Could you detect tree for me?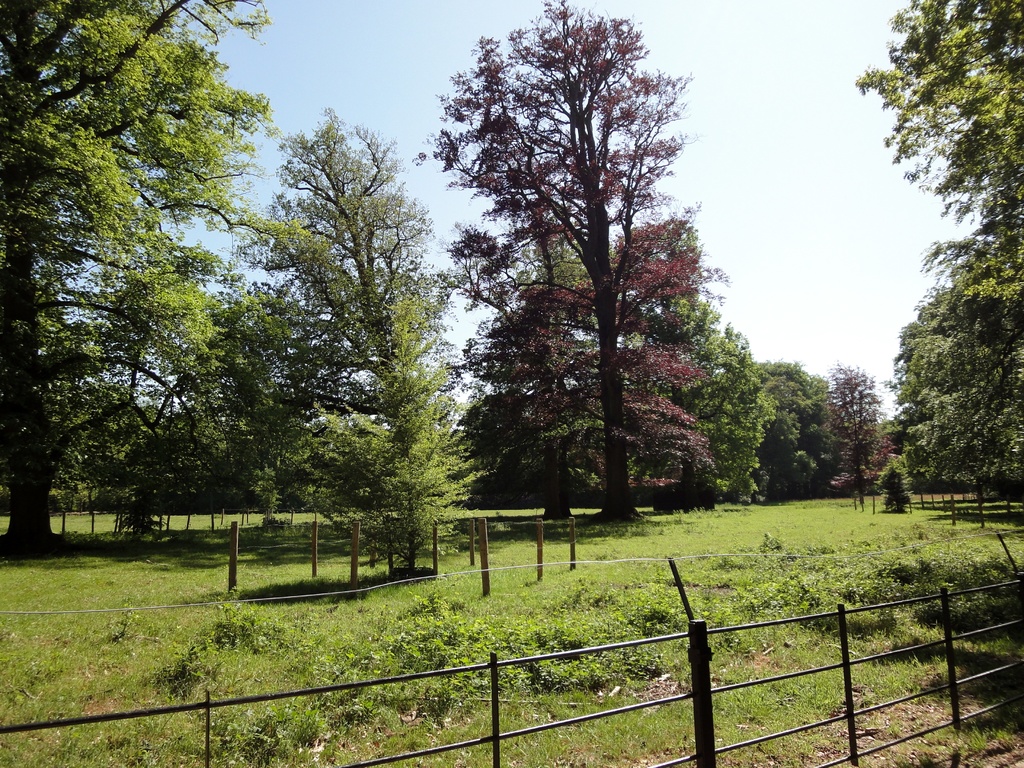
Detection result: box(168, 110, 463, 516).
